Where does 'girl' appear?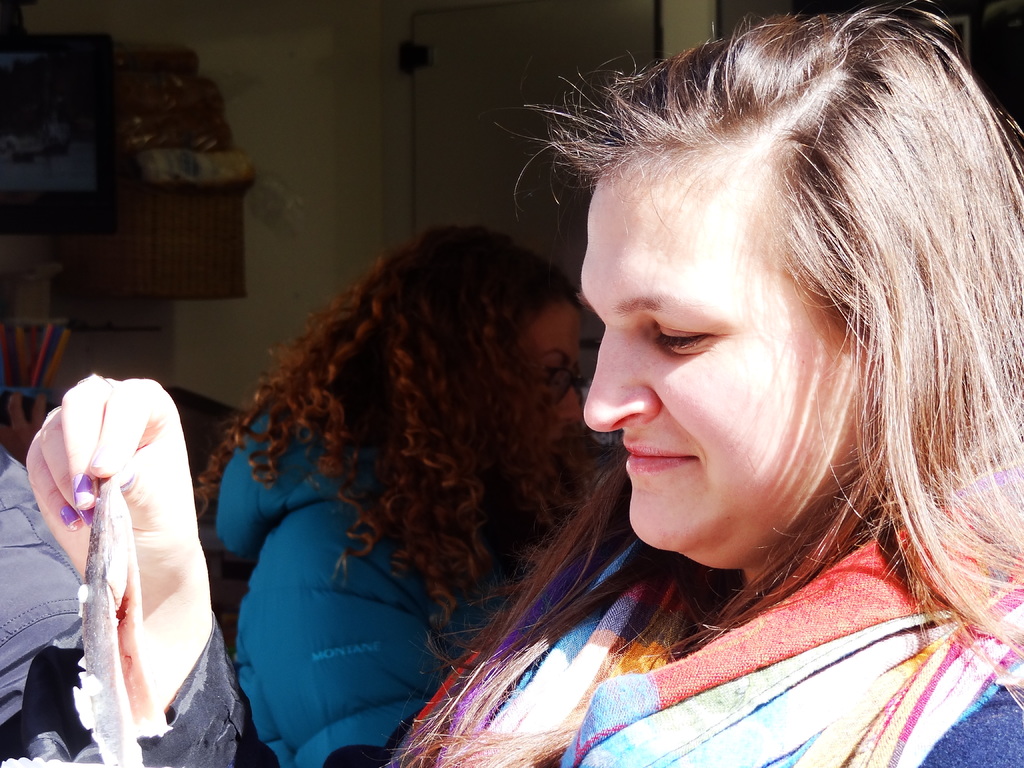
Appears at 26:0:1023:767.
